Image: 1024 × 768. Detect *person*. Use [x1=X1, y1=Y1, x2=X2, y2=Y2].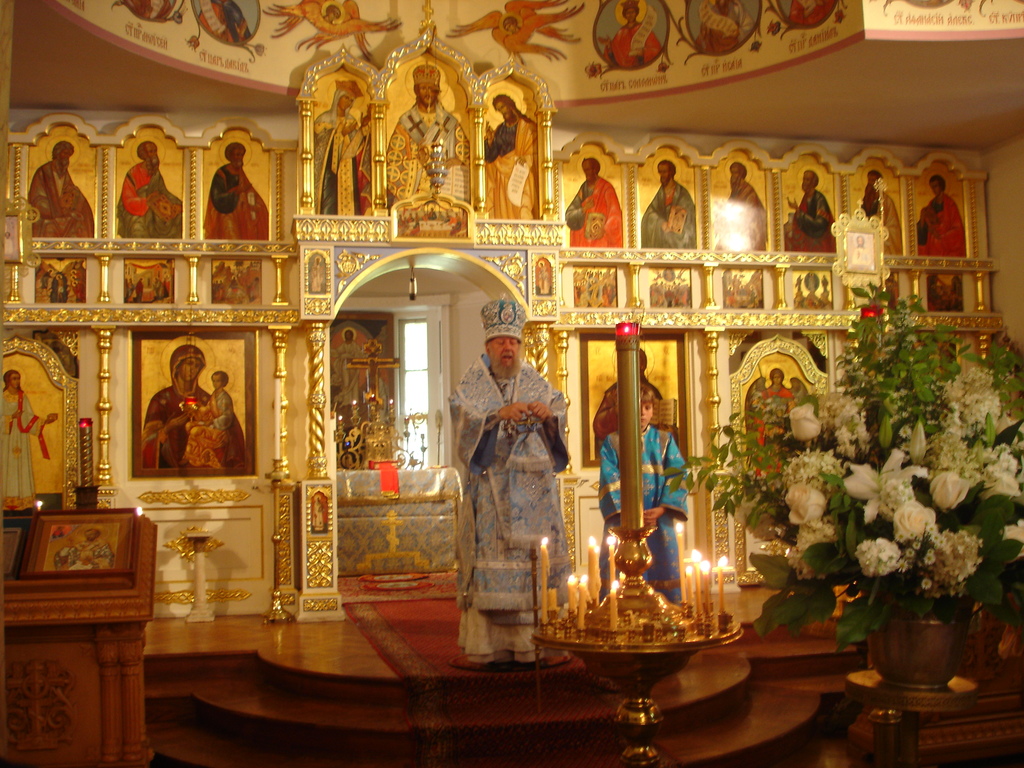
[x1=200, y1=142, x2=271, y2=241].
